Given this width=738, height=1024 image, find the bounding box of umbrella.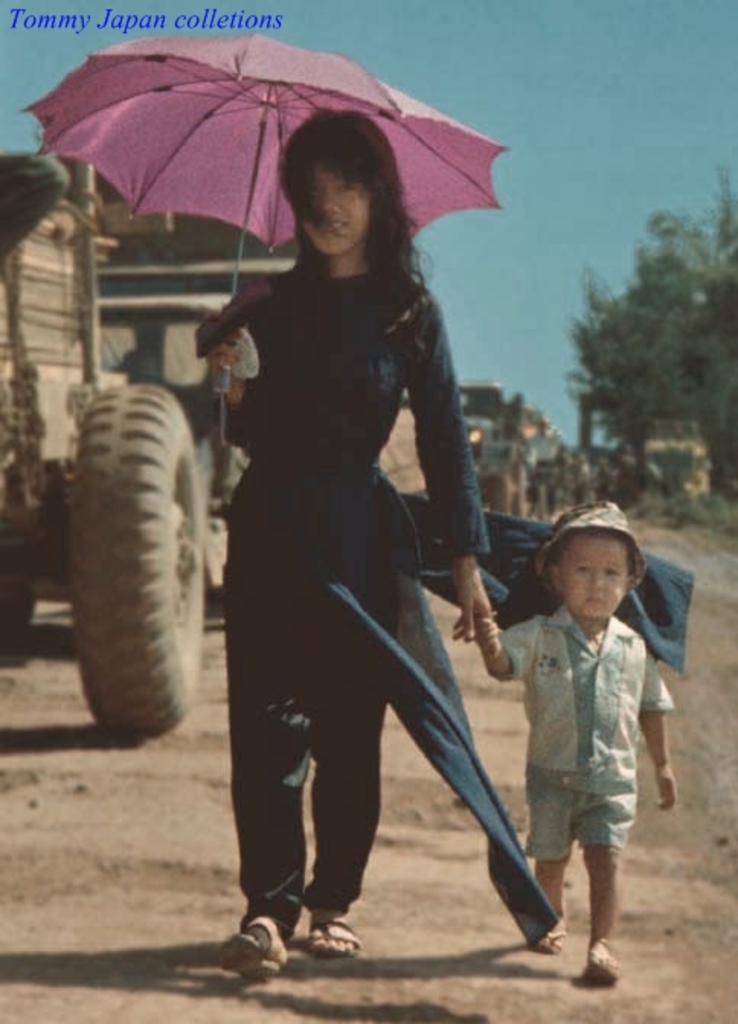
bbox(20, 21, 499, 344).
